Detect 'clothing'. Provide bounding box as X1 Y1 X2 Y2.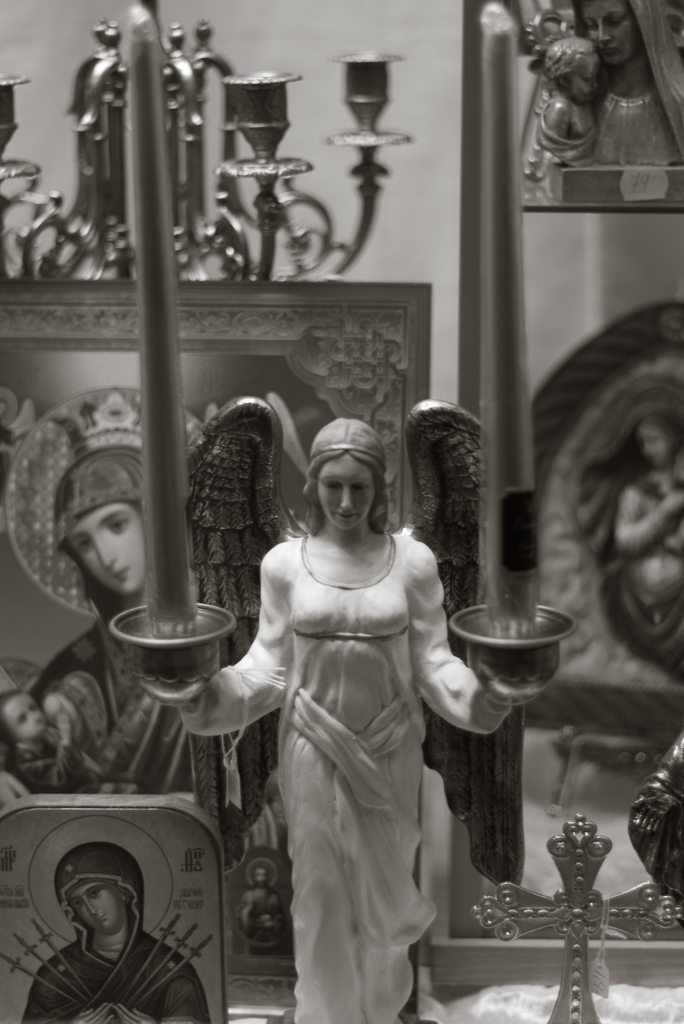
30 917 220 1023.
